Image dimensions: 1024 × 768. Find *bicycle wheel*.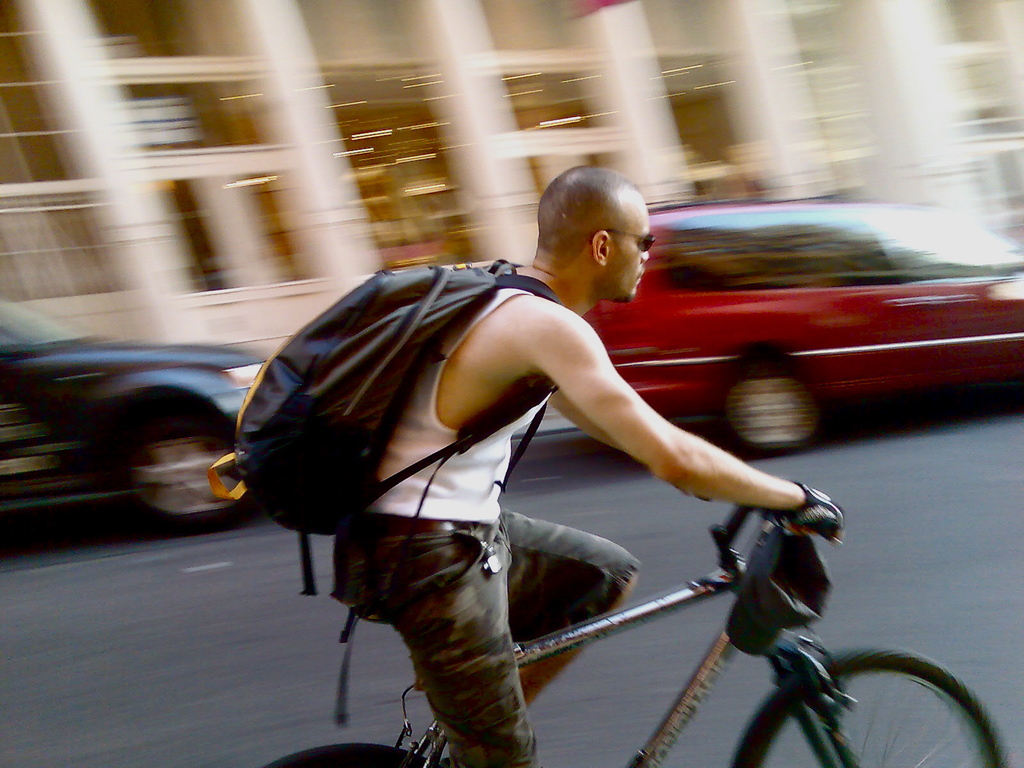
select_region(768, 643, 972, 758).
